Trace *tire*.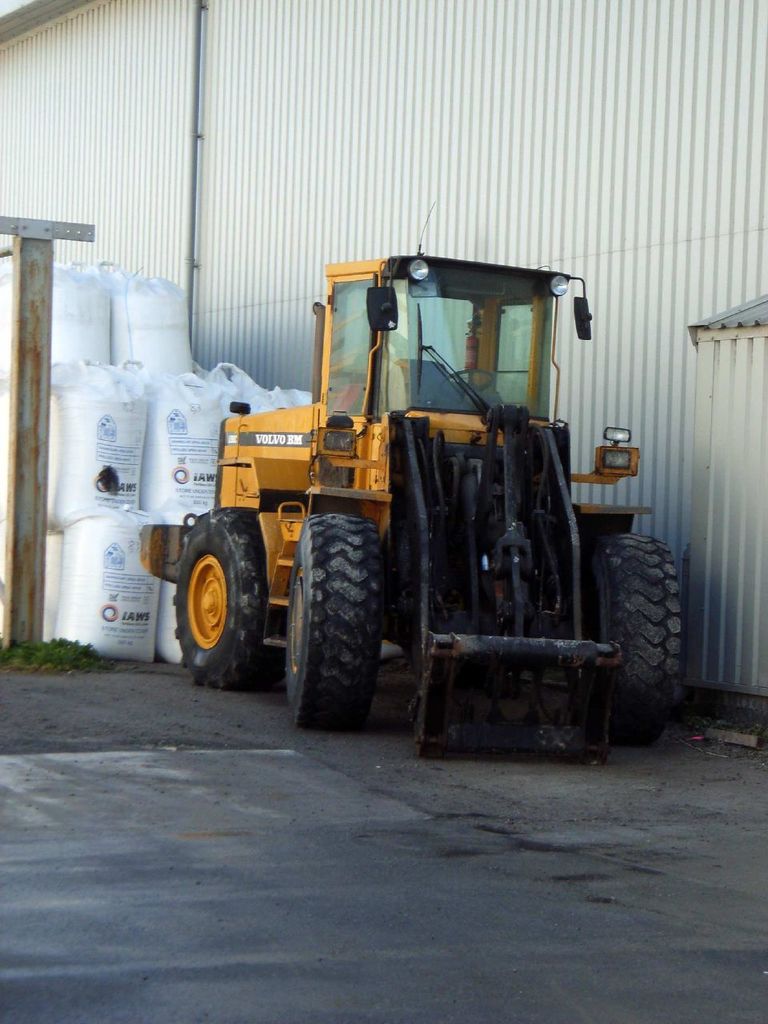
Traced to x1=286, y1=517, x2=380, y2=728.
